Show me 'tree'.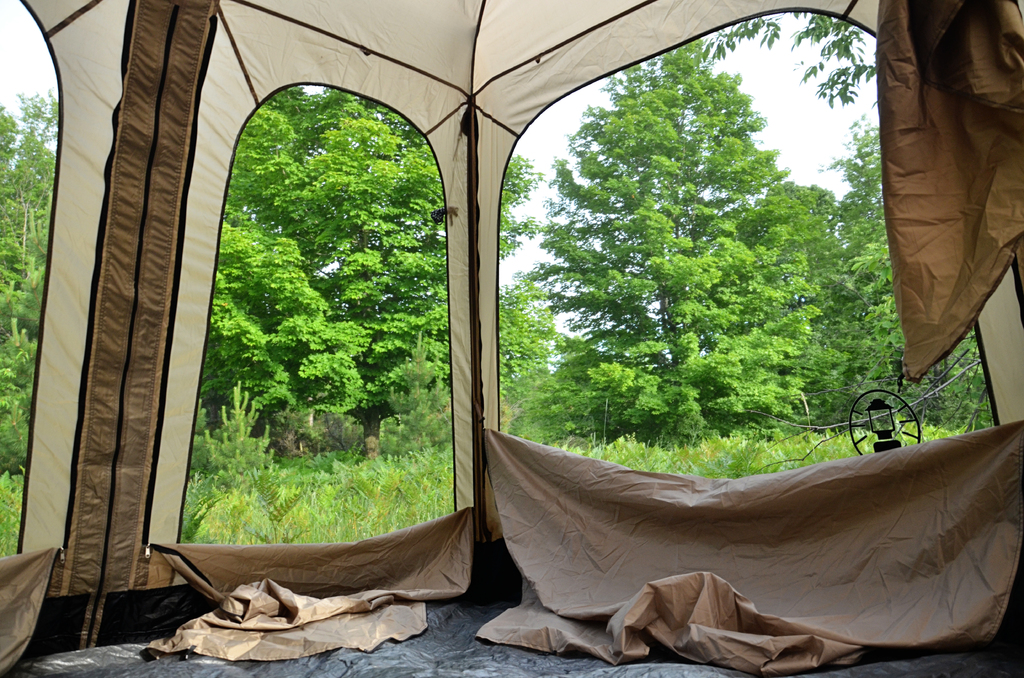
'tree' is here: [left=529, top=37, right=831, bottom=444].
